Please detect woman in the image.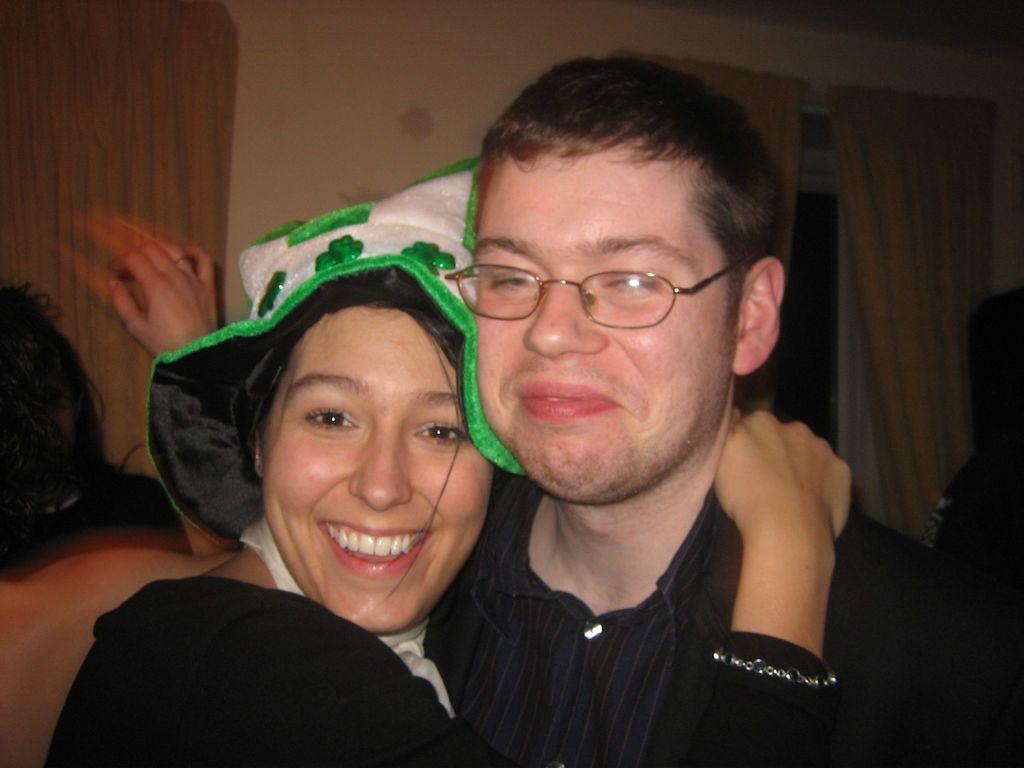
42,171,851,767.
